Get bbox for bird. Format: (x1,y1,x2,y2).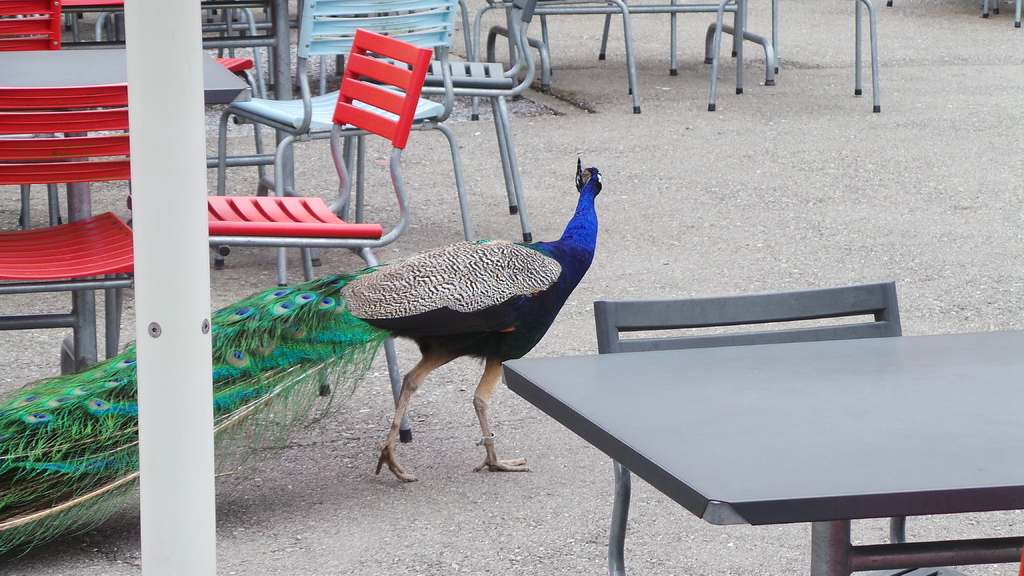
(1,152,608,557).
